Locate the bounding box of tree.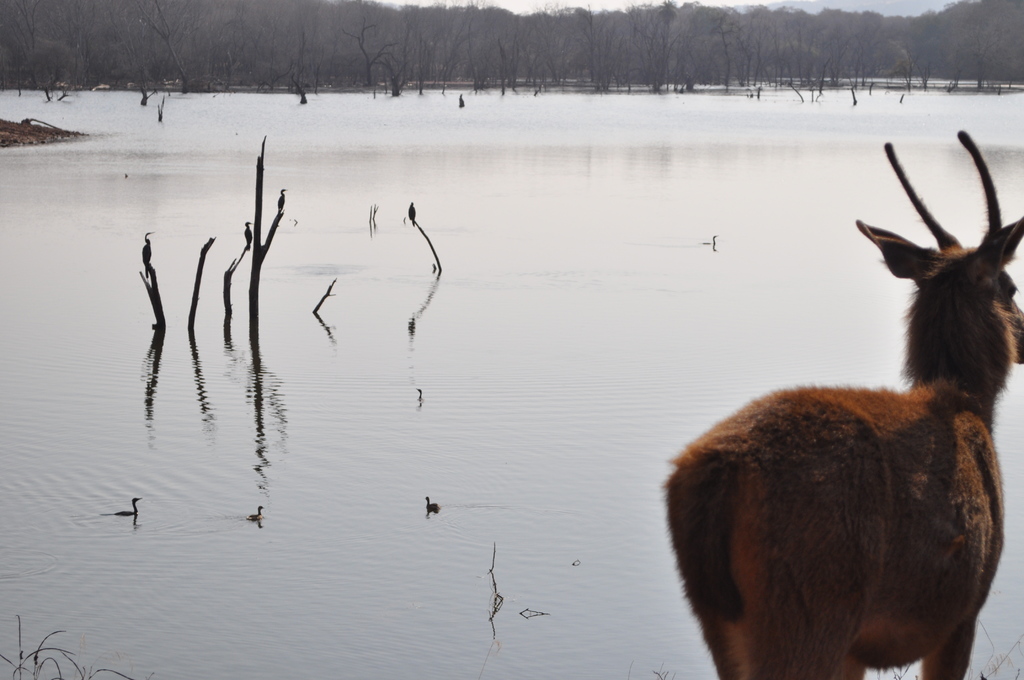
Bounding box: bbox(903, 13, 950, 81).
